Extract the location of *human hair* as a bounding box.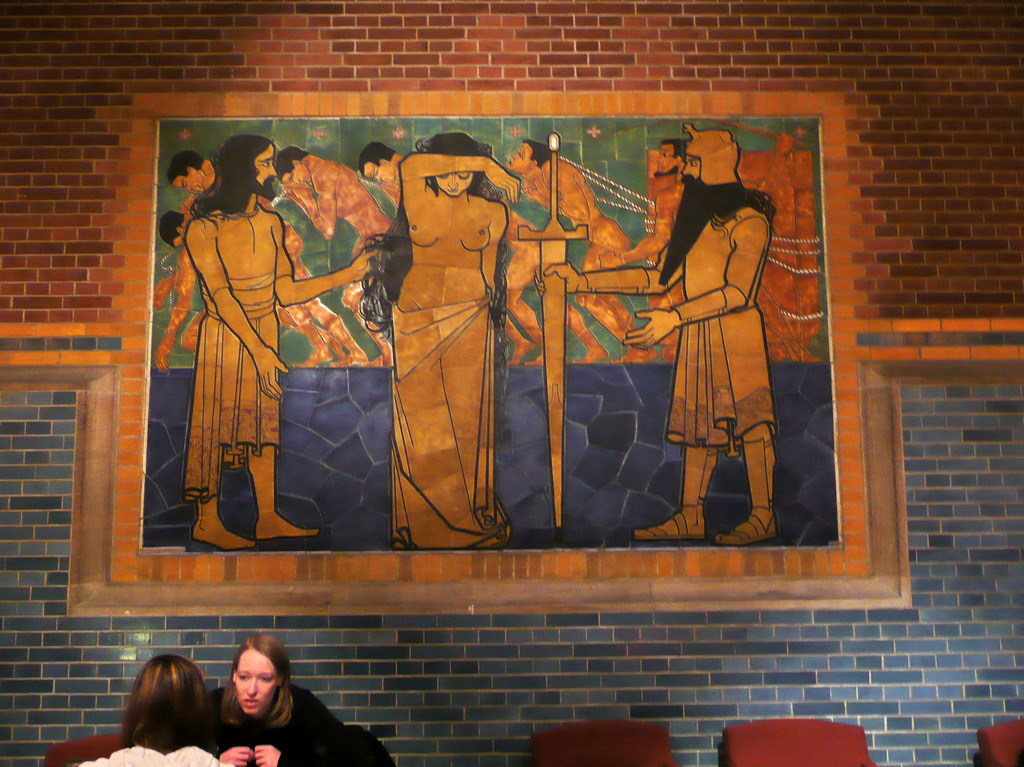
(left=165, top=146, right=207, bottom=184).
